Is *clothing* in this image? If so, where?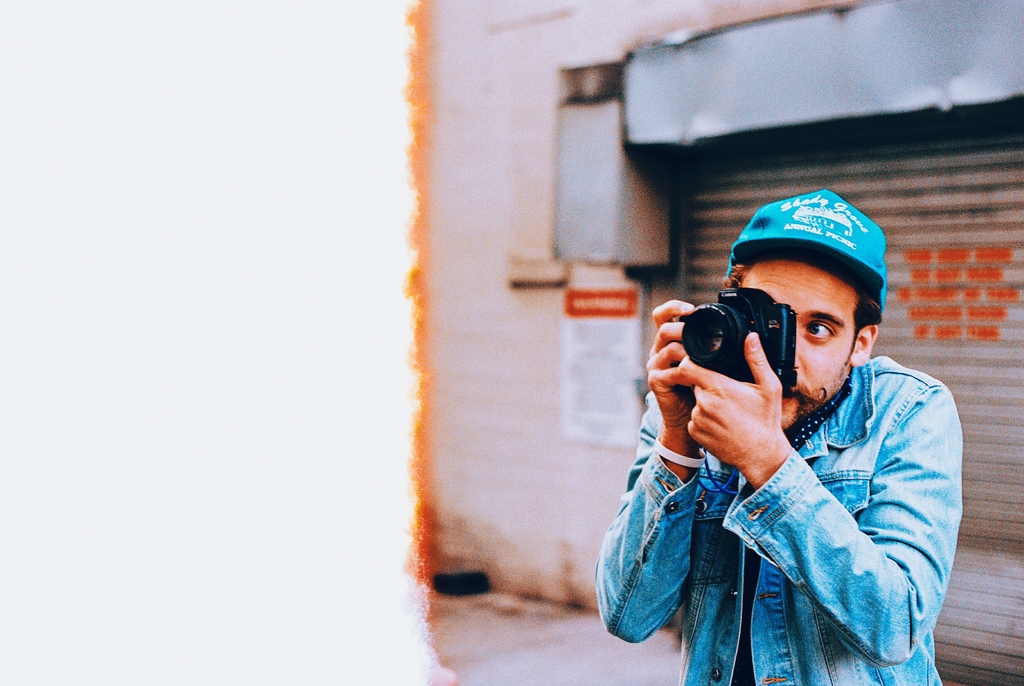
Yes, at rect(616, 289, 974, 676).
